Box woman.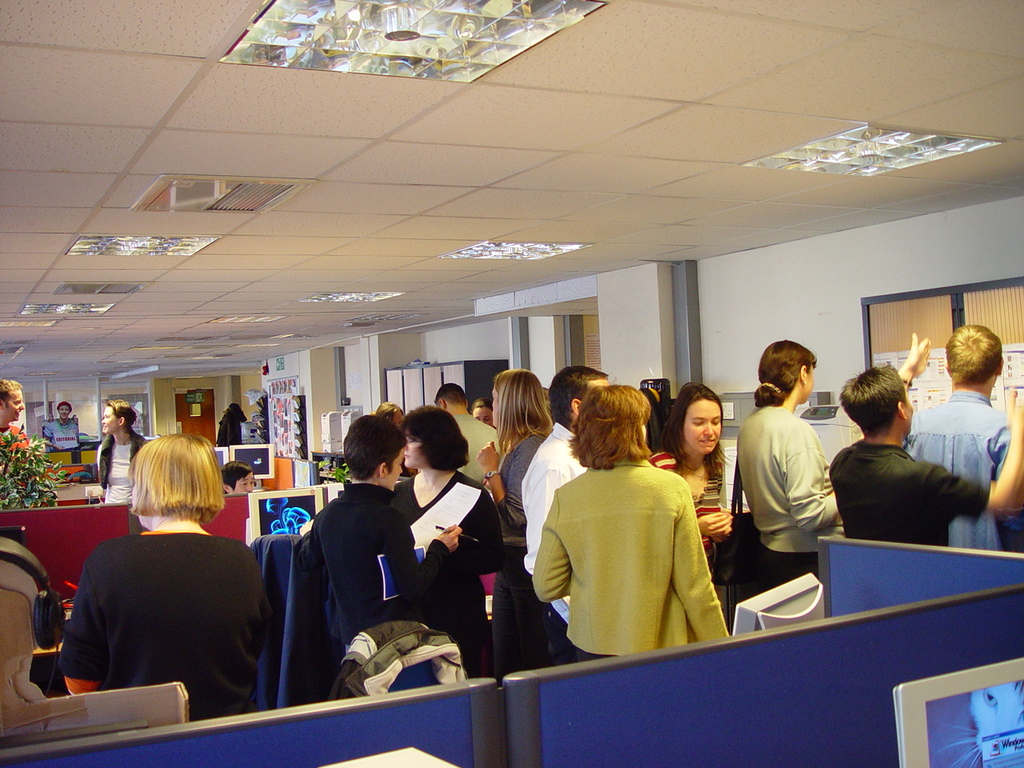
(left=477, top=362, right=555, bottom=674).
